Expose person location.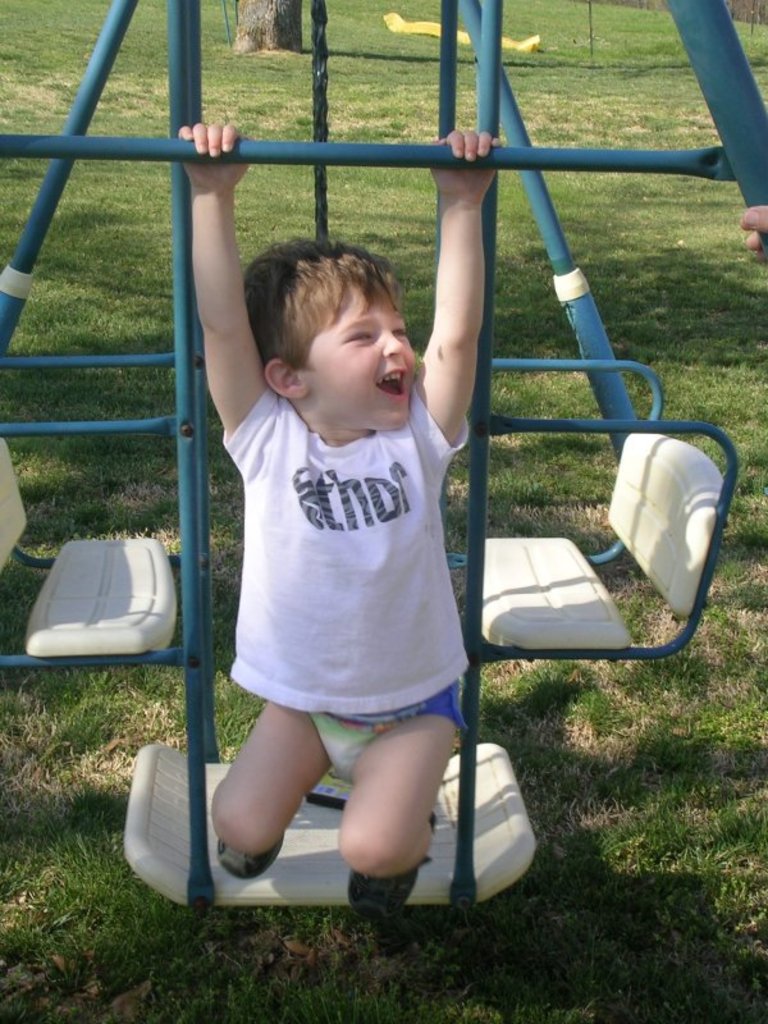
Exposed at 202:172:531:933.
